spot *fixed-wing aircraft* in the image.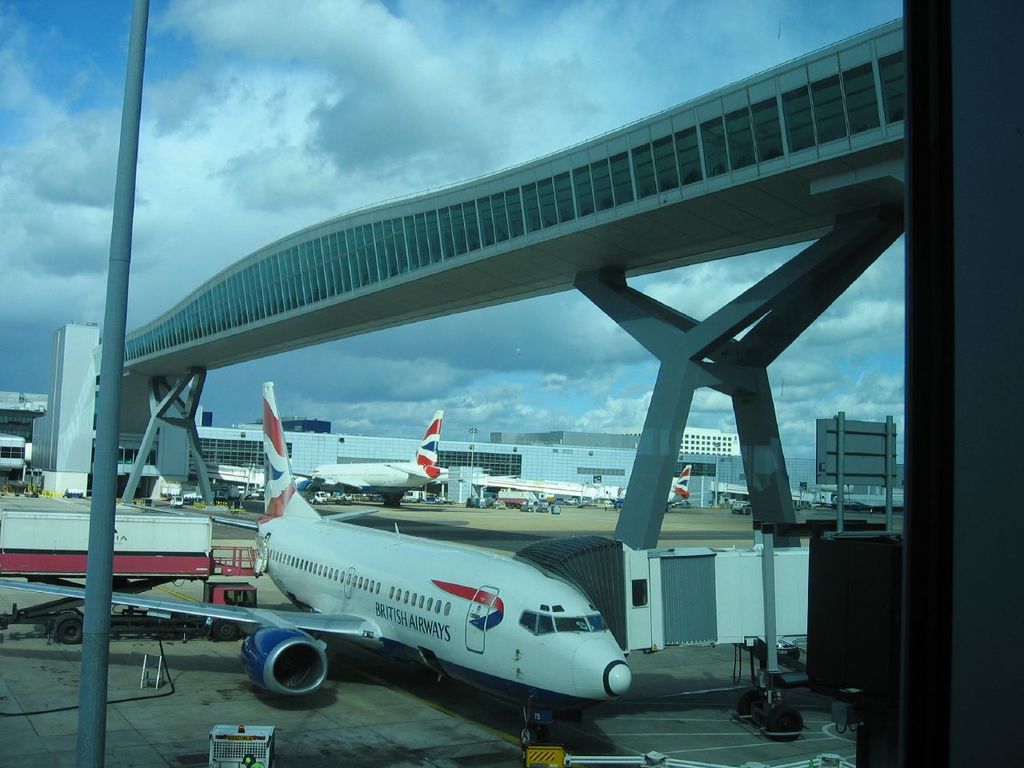
*fixed-wing aircraft* found at (x1=0, y1=378, x2=632, y2=748).
